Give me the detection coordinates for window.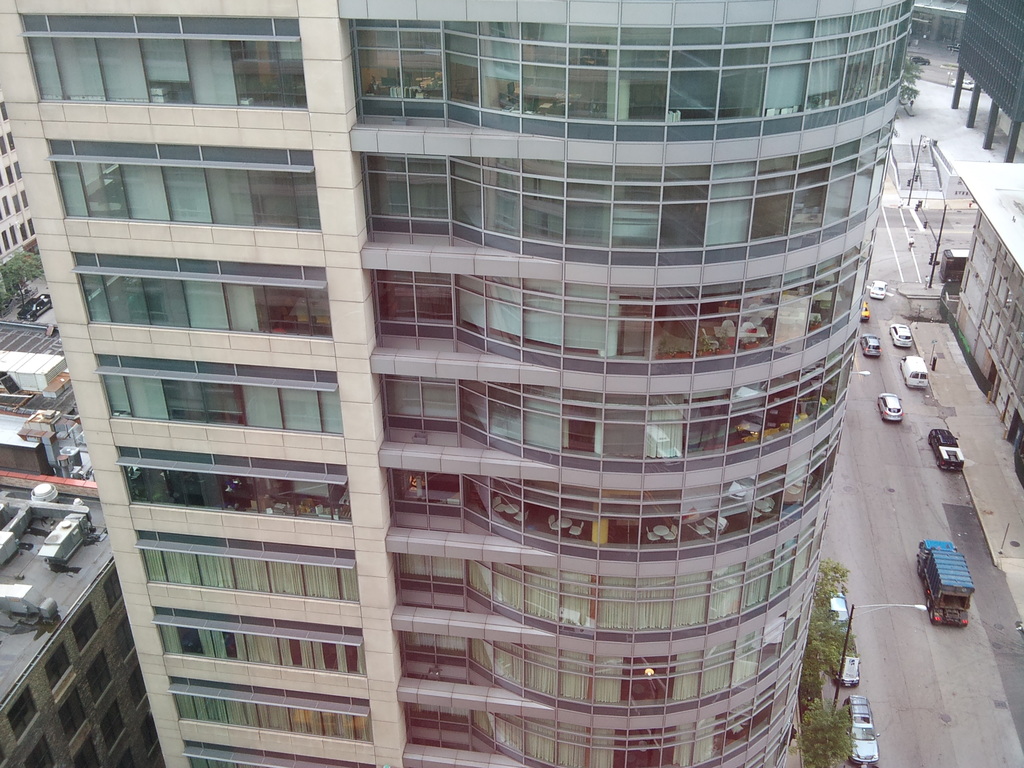
17/189/28/212.
